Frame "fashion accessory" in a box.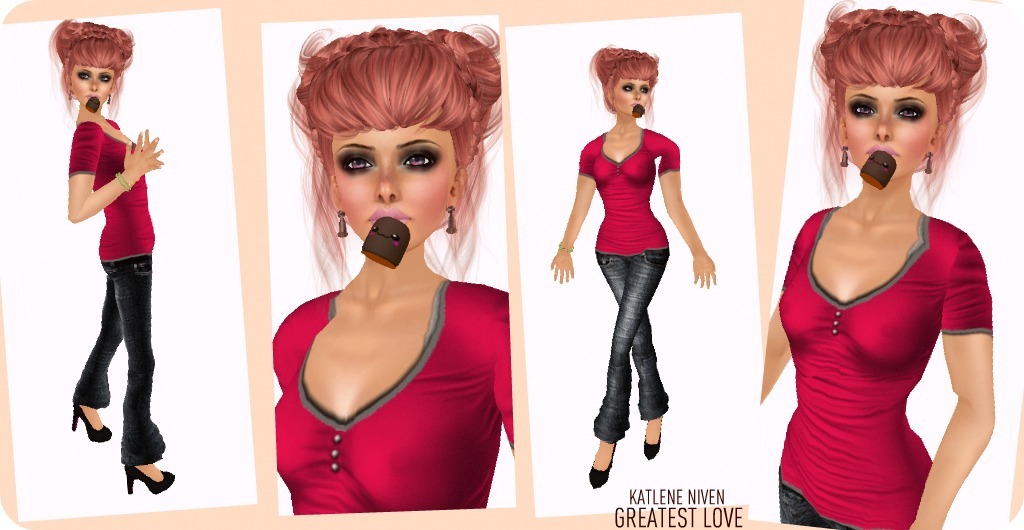
115 172 134 193.
